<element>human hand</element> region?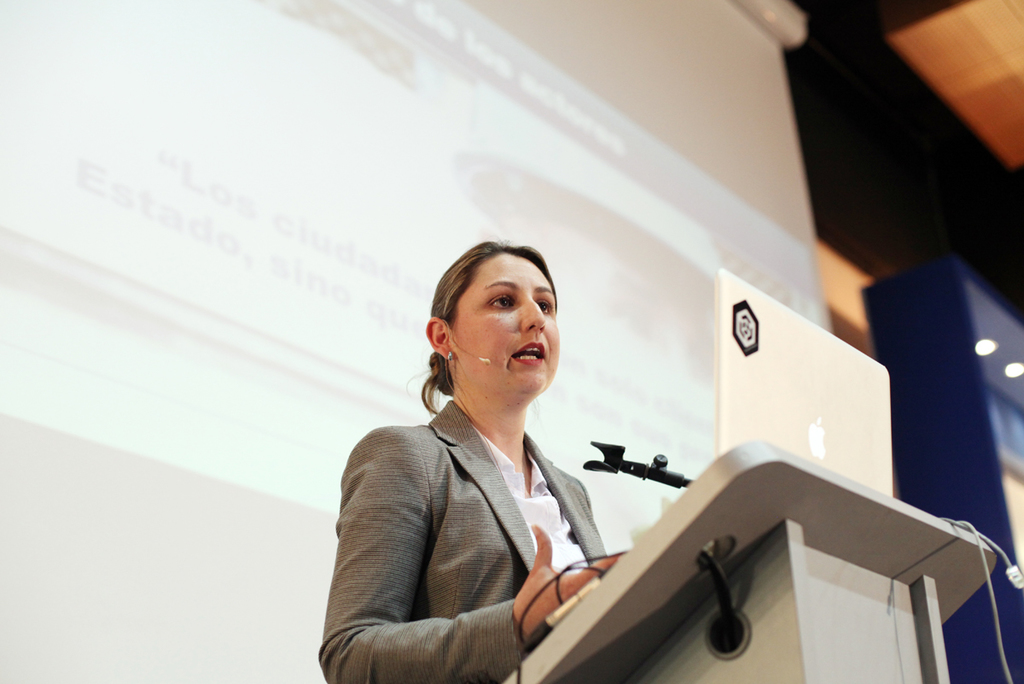
[512,523,627,646]
